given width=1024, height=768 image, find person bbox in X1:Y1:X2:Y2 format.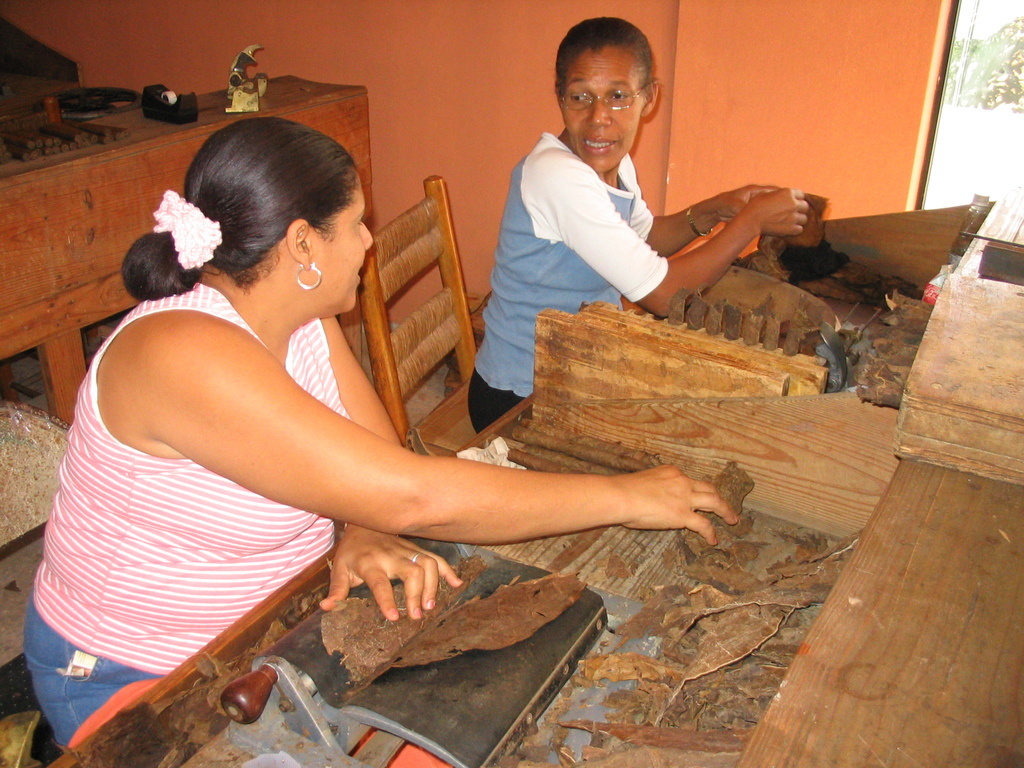
463:15:805:436.
